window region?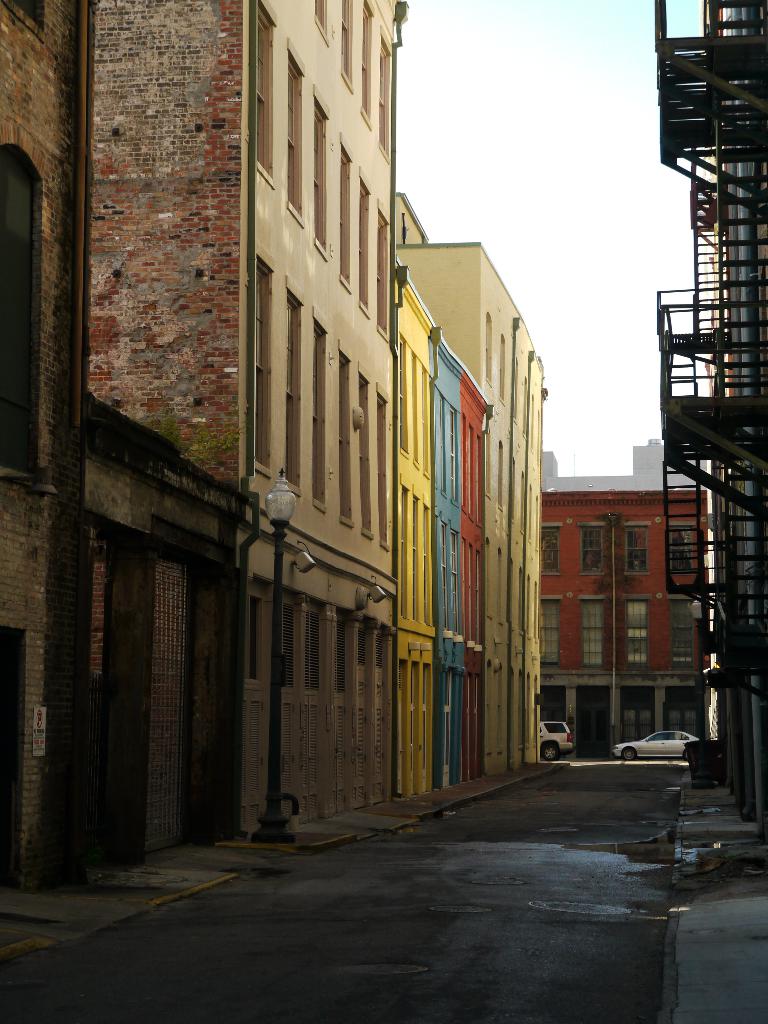
x1=543, y1=529, x2=555, y2=576
